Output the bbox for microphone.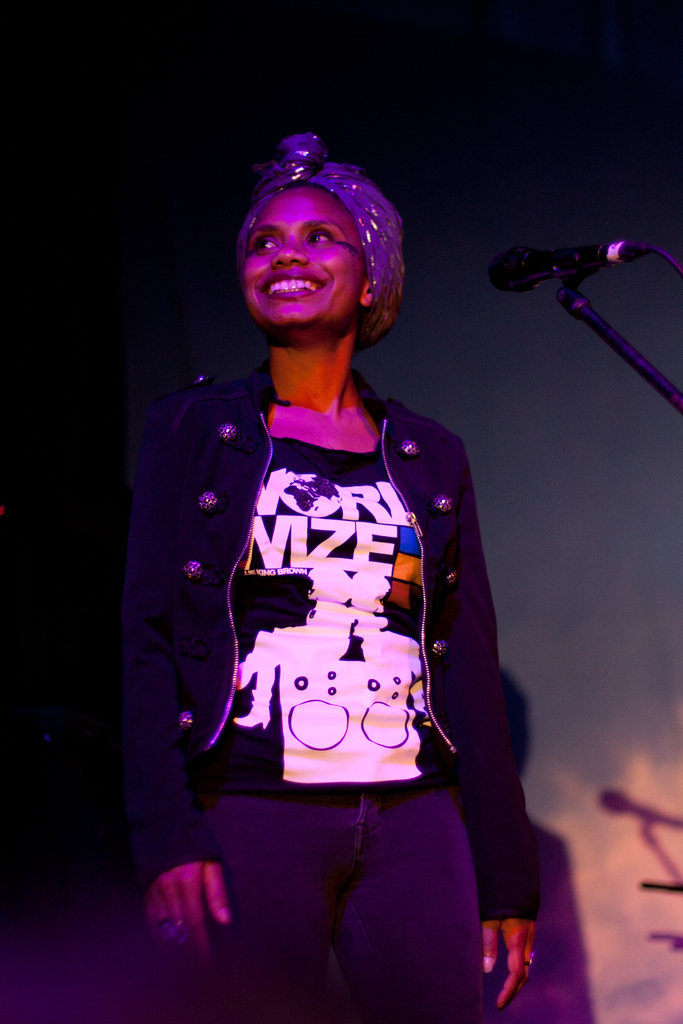
pyautogui.locateOnScreen(598, 784, 682, 833).
